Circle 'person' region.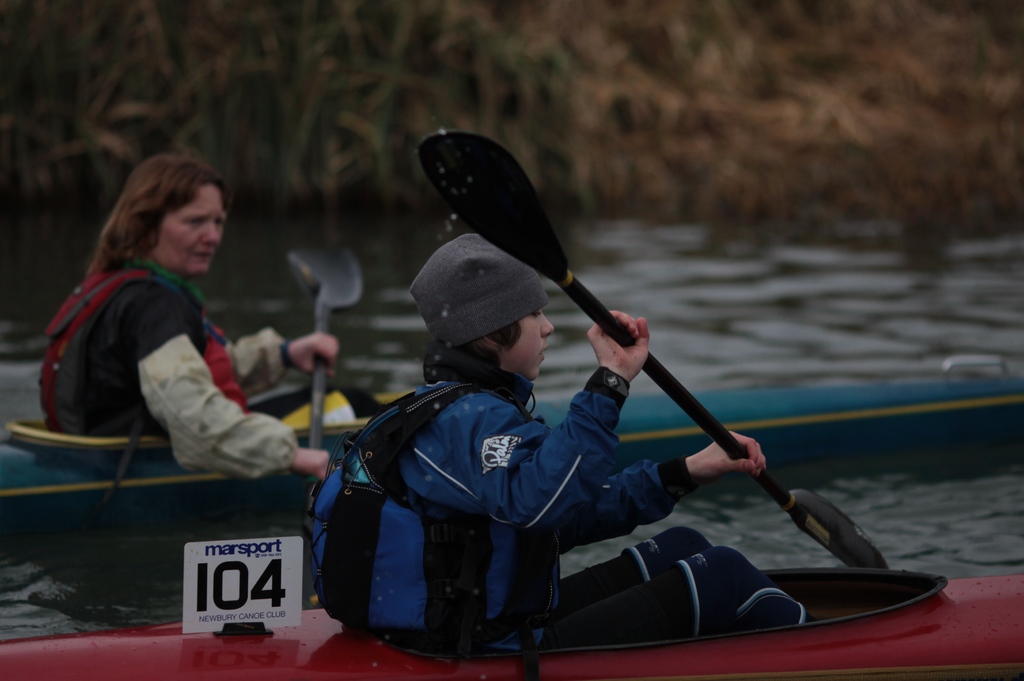
Region: bbox=[329, 154, 804, 668].
